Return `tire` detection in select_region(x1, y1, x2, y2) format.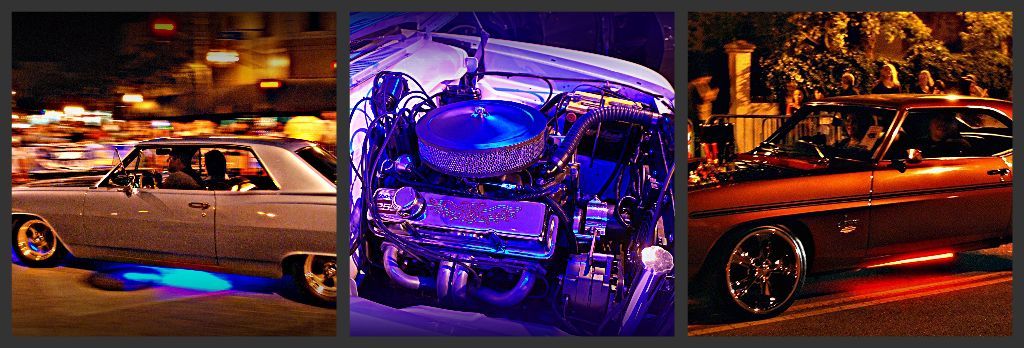
select_region(13, 218, 64, 270).
